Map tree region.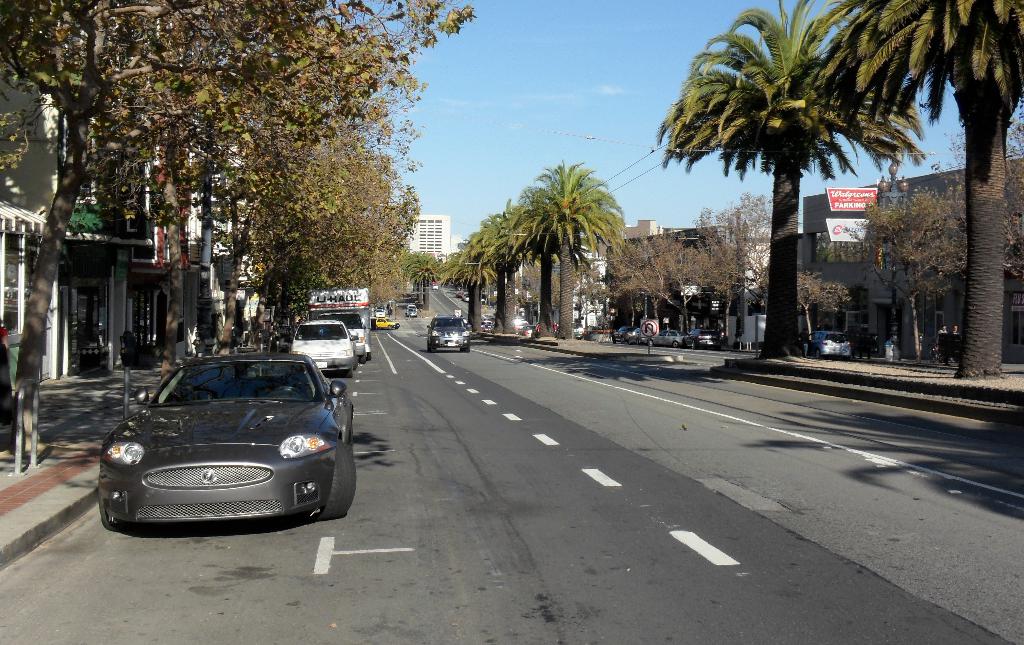
Mapped to box(280, 209, 400, 350).
